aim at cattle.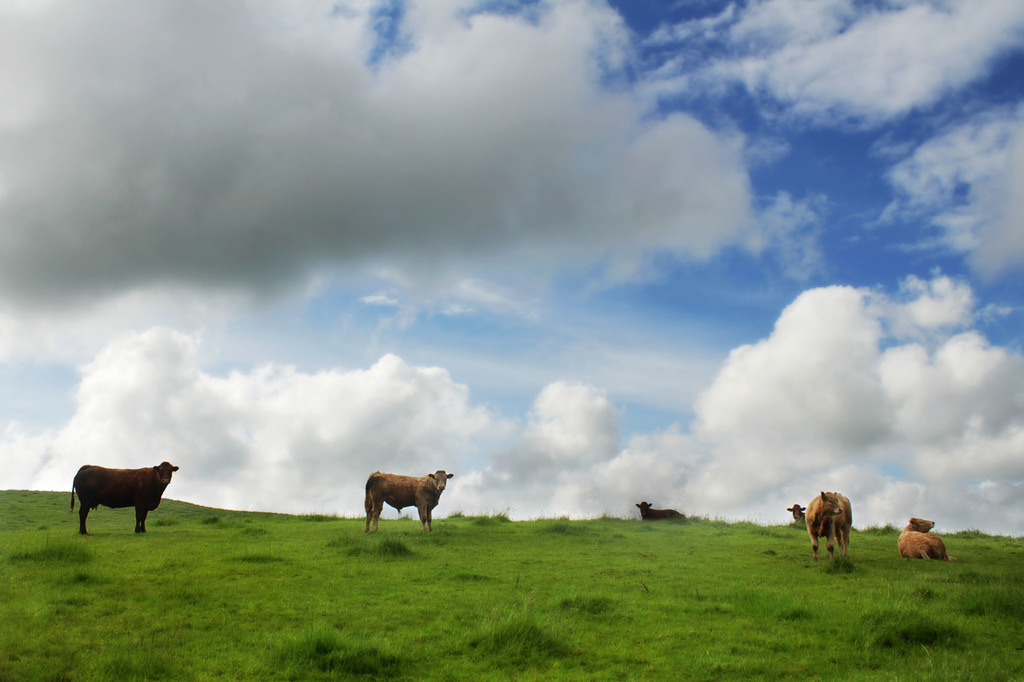
Aimed at 365, 466, 451, 539.
